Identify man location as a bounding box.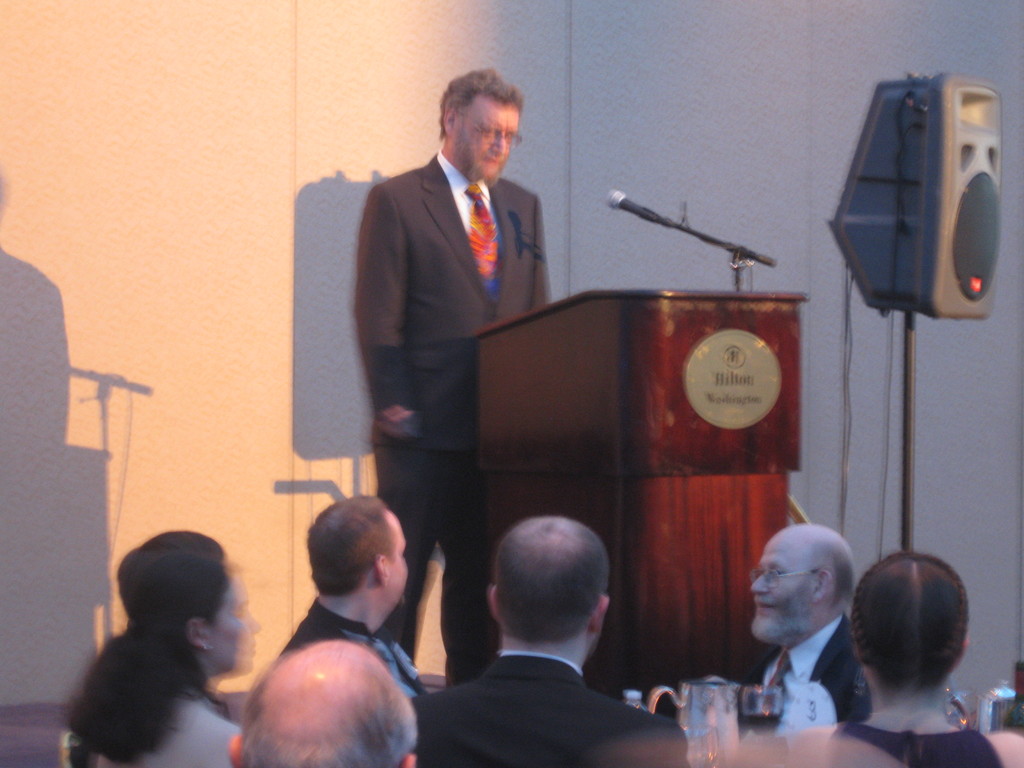
{"x1": 228, "y1": 643, "x2": 419, "y2": 767}.
